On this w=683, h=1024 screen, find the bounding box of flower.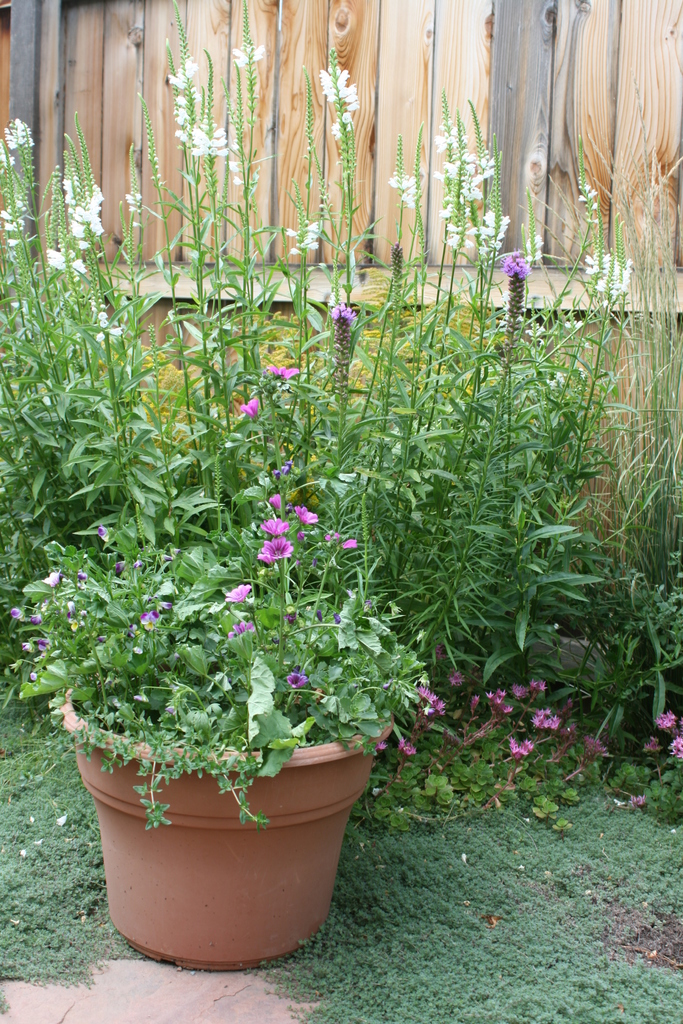
Bounding box: select_region(92, 303, 126, 344).
